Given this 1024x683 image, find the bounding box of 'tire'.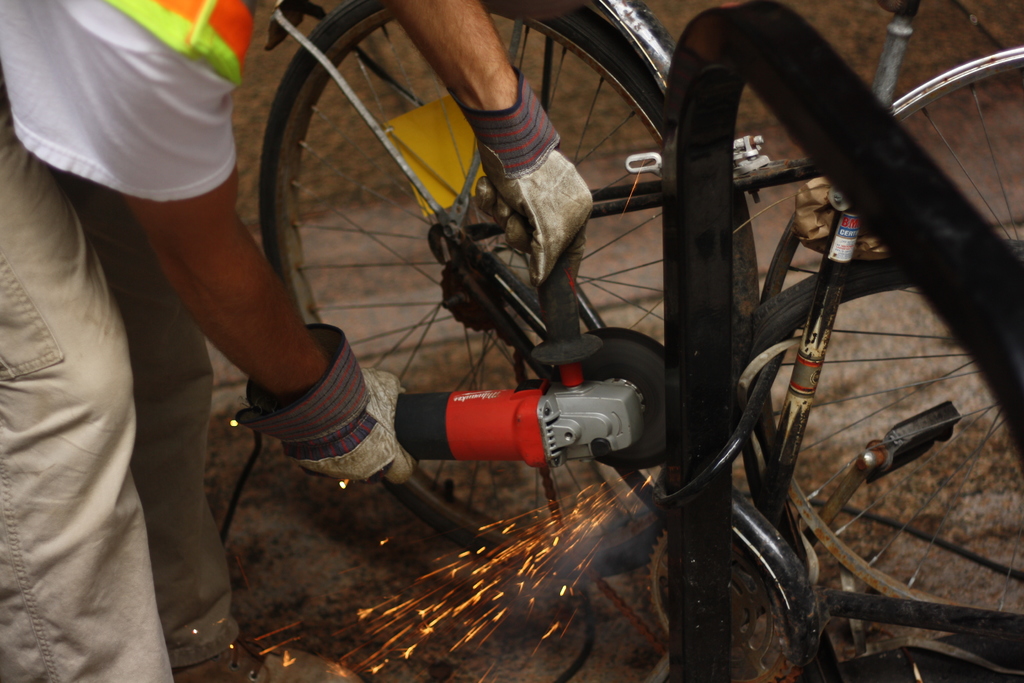
[x1=254, y1=0, x2=765, y2=592].
